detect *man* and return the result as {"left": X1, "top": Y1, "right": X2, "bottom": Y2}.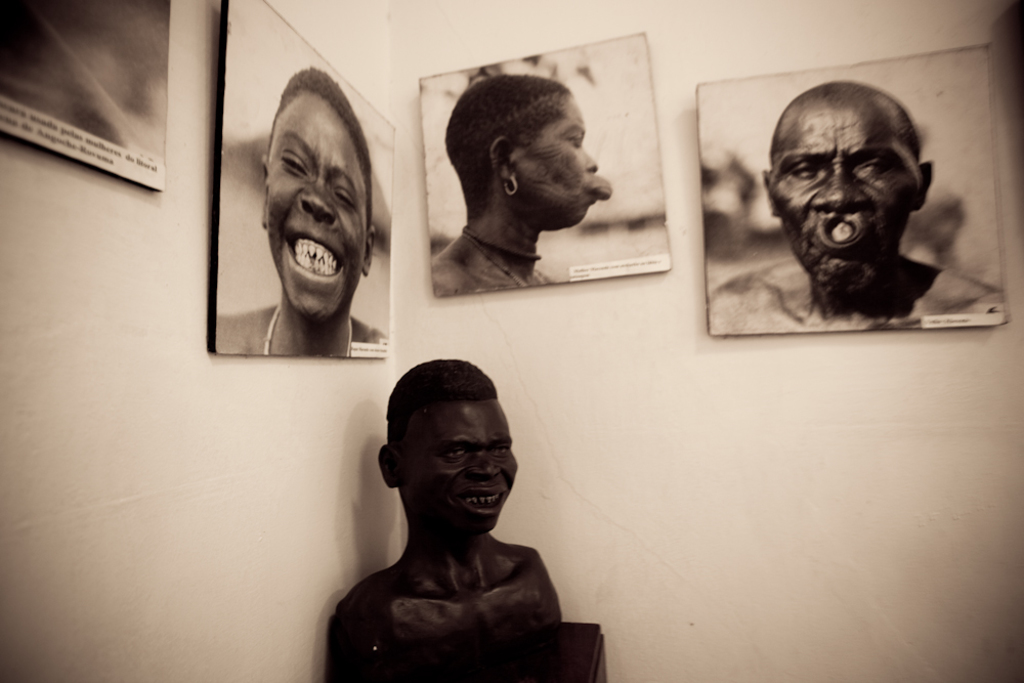
{"left": 327, "top": 355, "right": 588, "bottom": 682}.
